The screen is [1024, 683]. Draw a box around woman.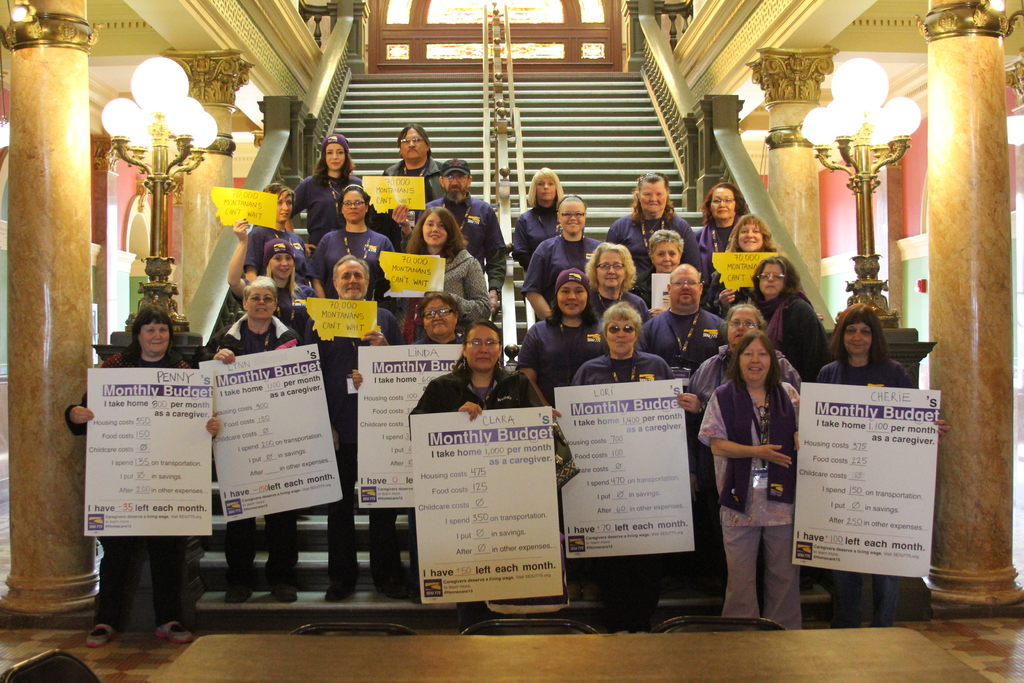
bbox=[703, 215, 787, 320].
